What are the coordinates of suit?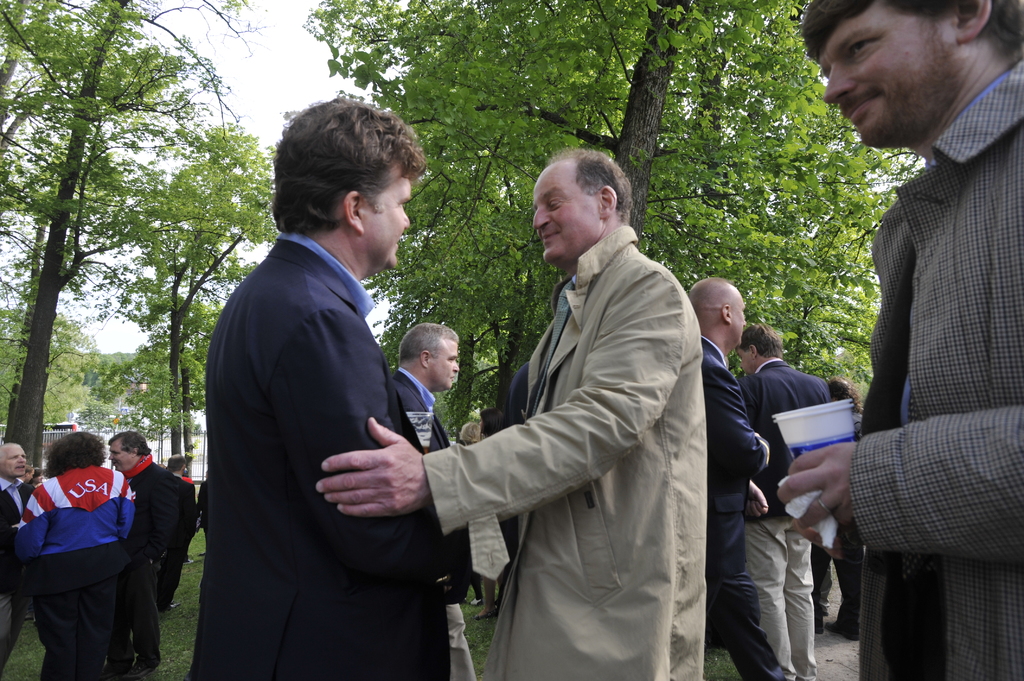
bbox=(390, 368, 492, 680).
